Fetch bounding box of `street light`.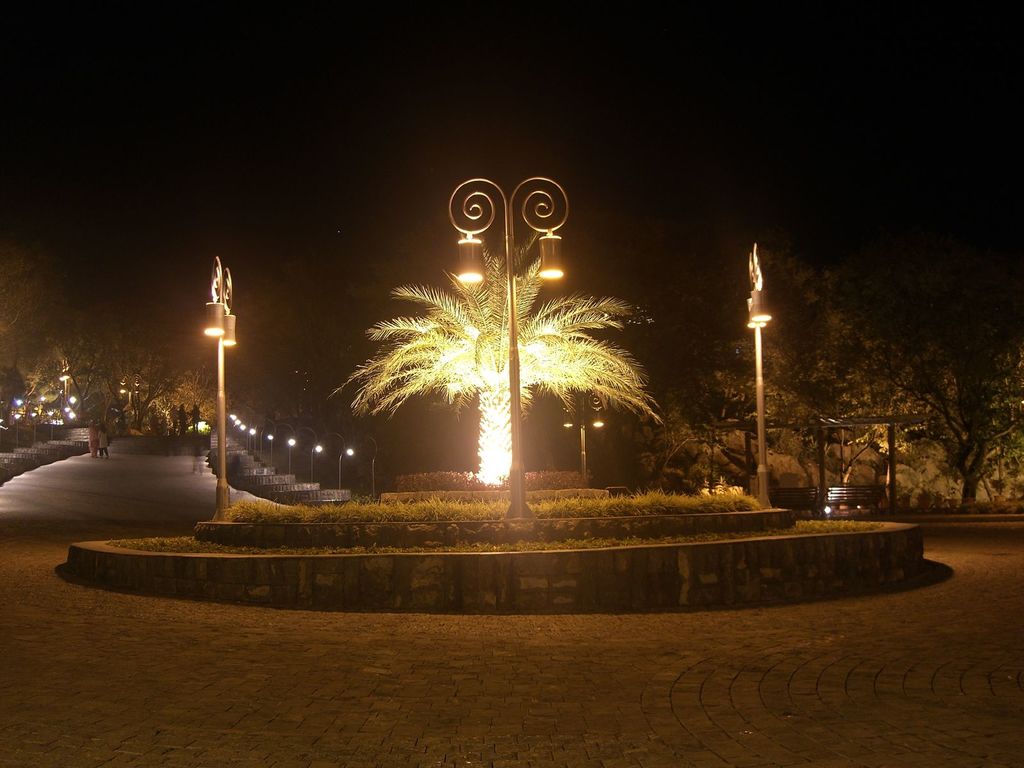
Bbox: BBox(47, 410, 52, 433).
